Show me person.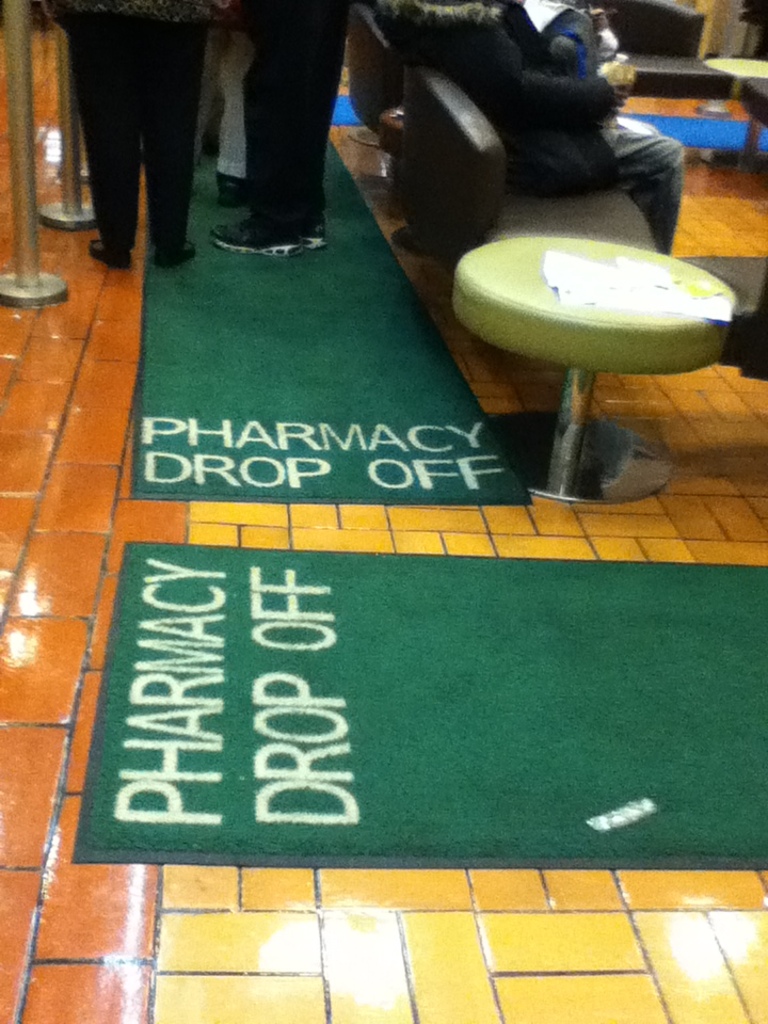
person is here: detection(229, 0, 365, 261).
